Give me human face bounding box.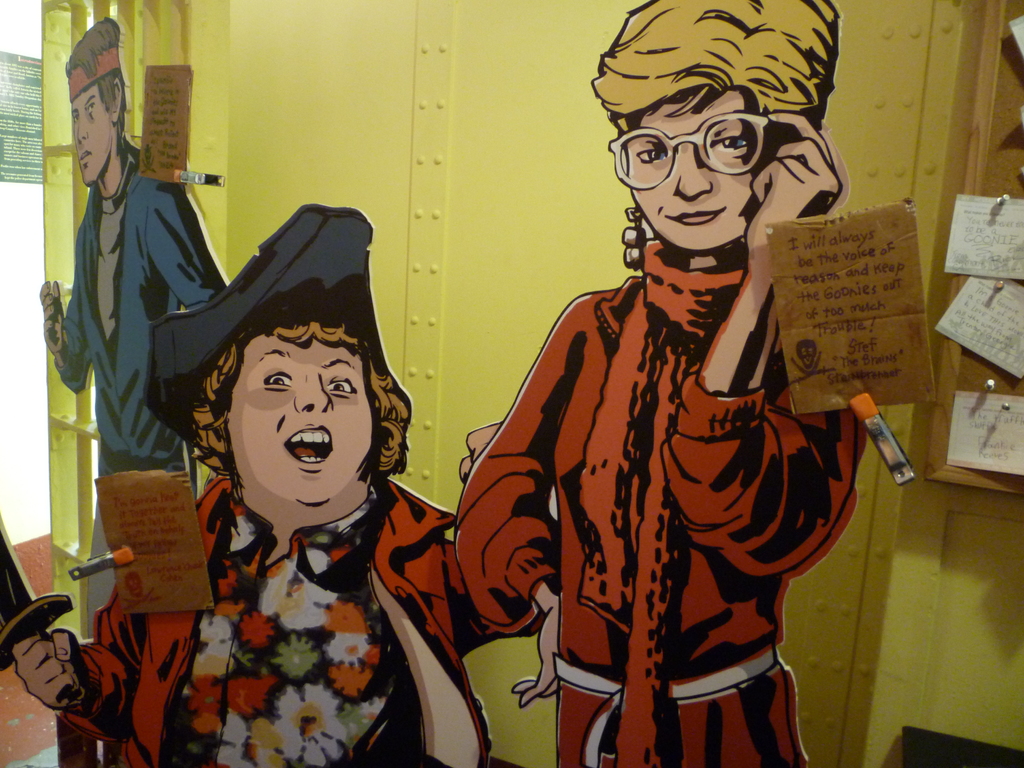
x1=223 y1=332 x2=374 y2=502.
